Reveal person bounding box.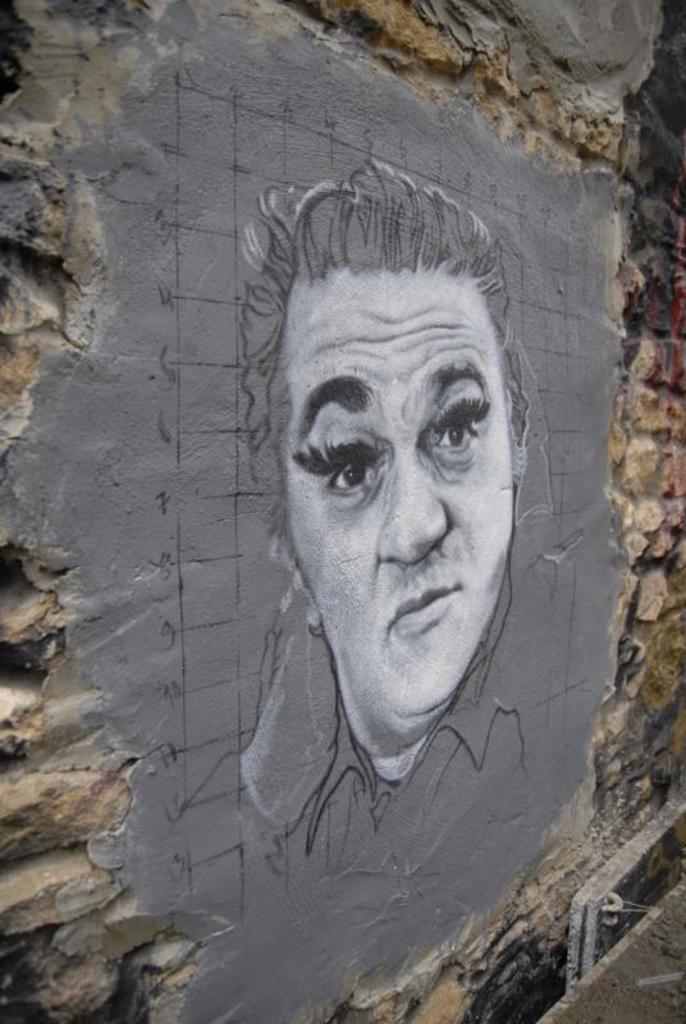
Revealed: <box>214,219,553,922</box>.
